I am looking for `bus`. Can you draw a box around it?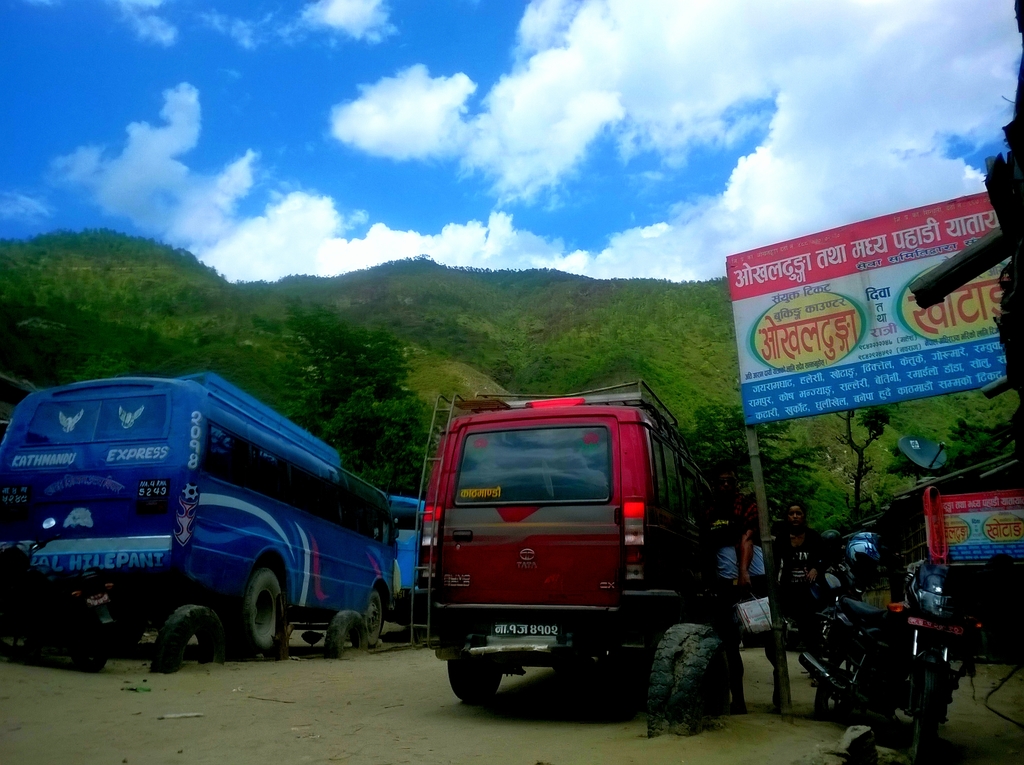
Sure, the bounding box is [x1=392, y1=493, x2=434, y2=632].
